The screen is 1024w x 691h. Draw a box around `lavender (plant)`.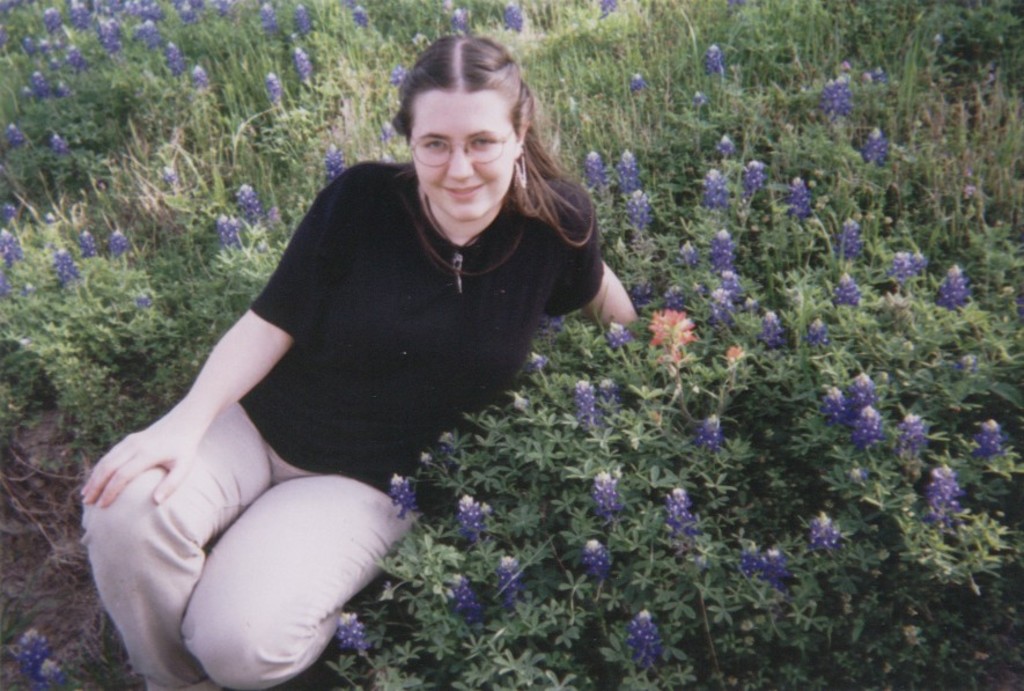
911/463/960/531.
